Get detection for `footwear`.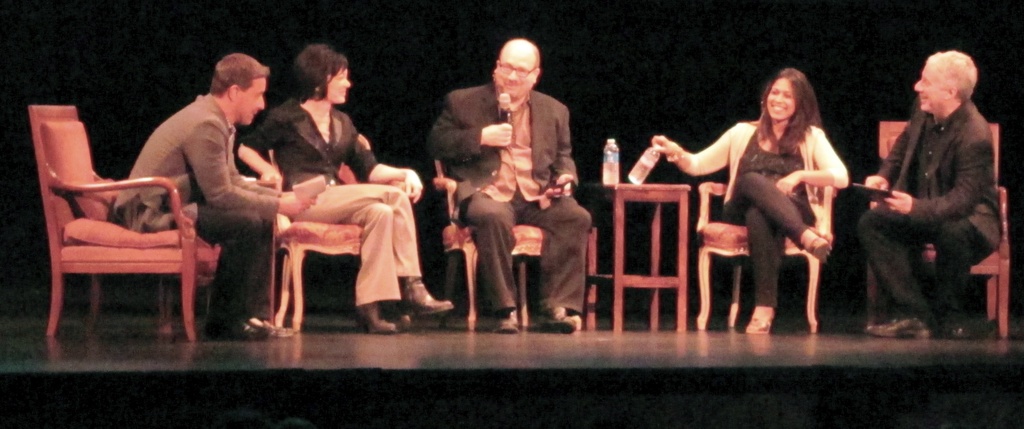
Detection: region(864, 316, 940, 336).
